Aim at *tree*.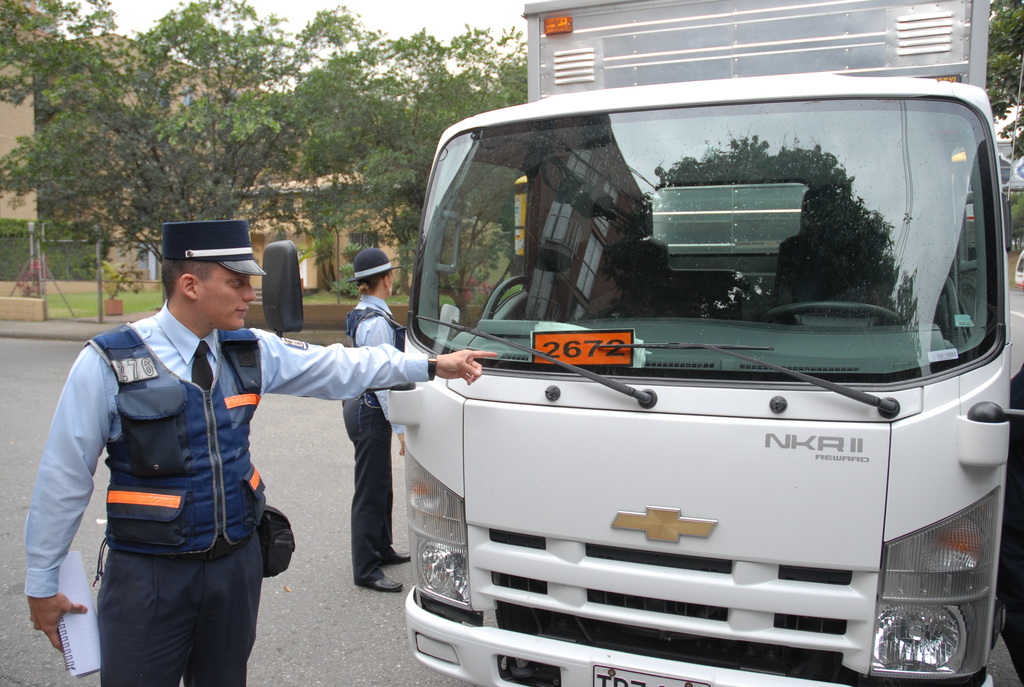
Aimed at Rect(0, 65, 321, 285).
